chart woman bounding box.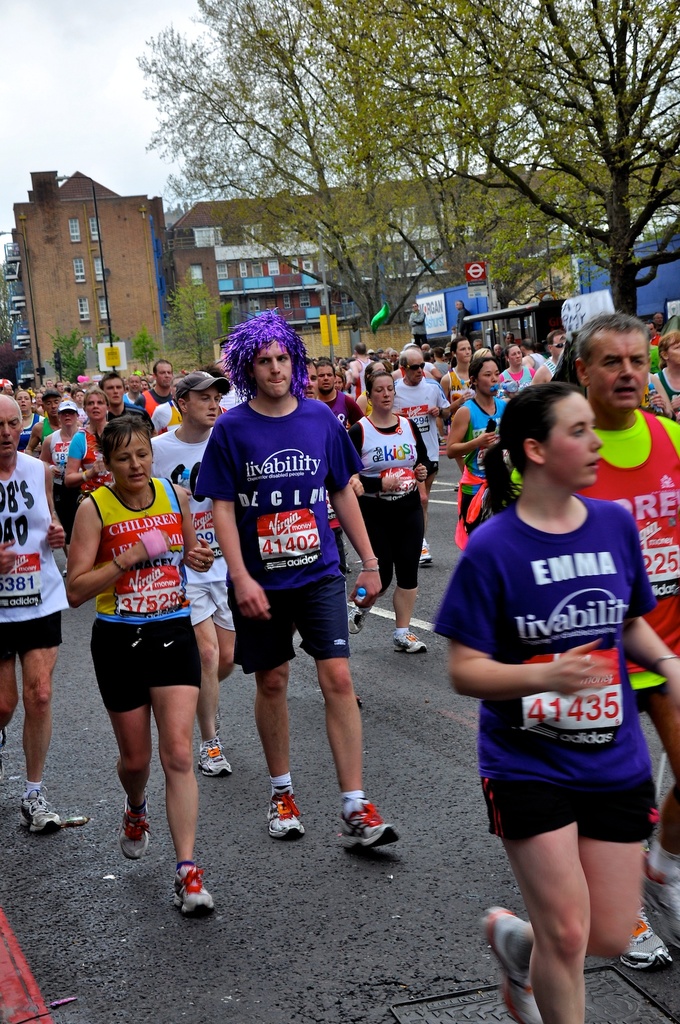
Charted: <bbox>60, 416, 232, 892</bbox>.
